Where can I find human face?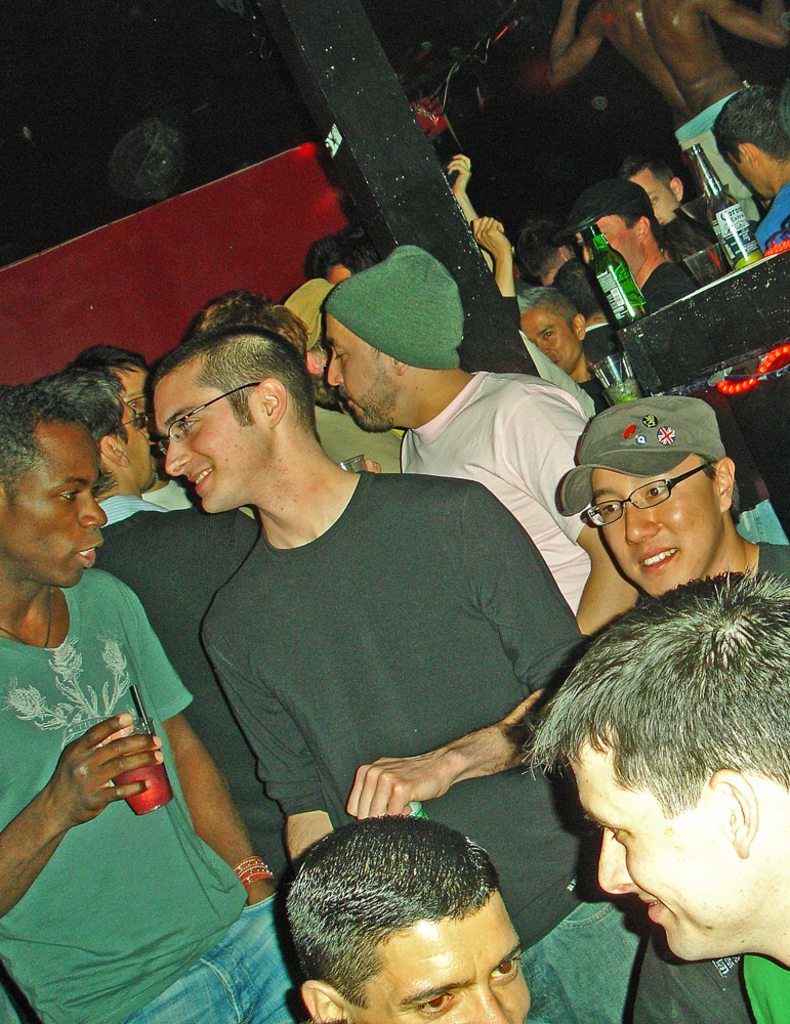
You can find it at 513,309,581,372.
